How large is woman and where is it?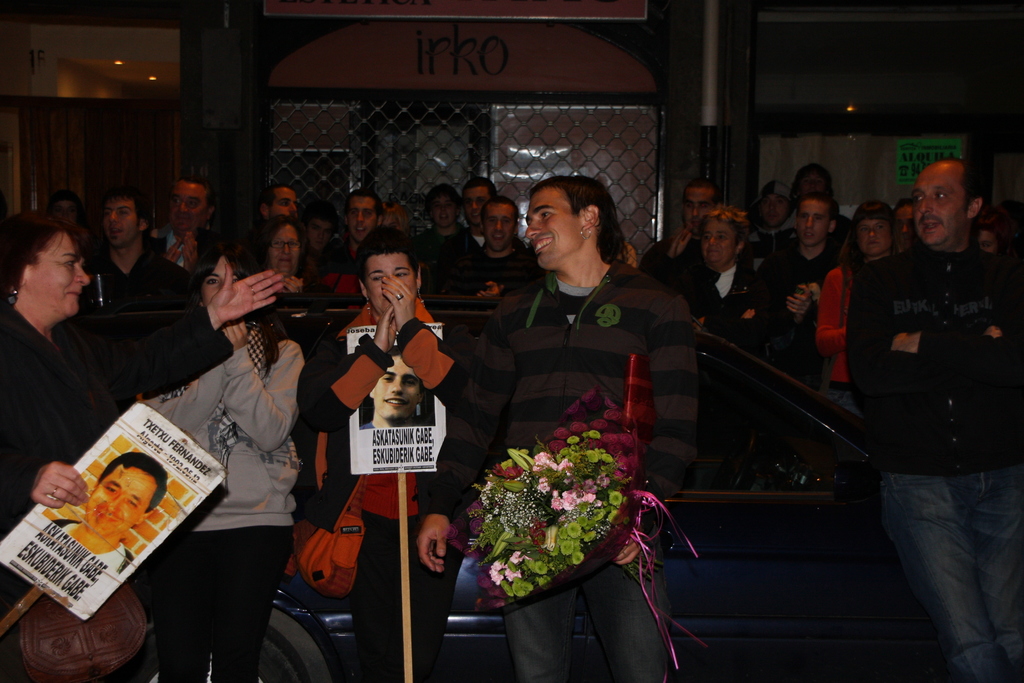
Bounding box: box(139, 233, 309, 682).
